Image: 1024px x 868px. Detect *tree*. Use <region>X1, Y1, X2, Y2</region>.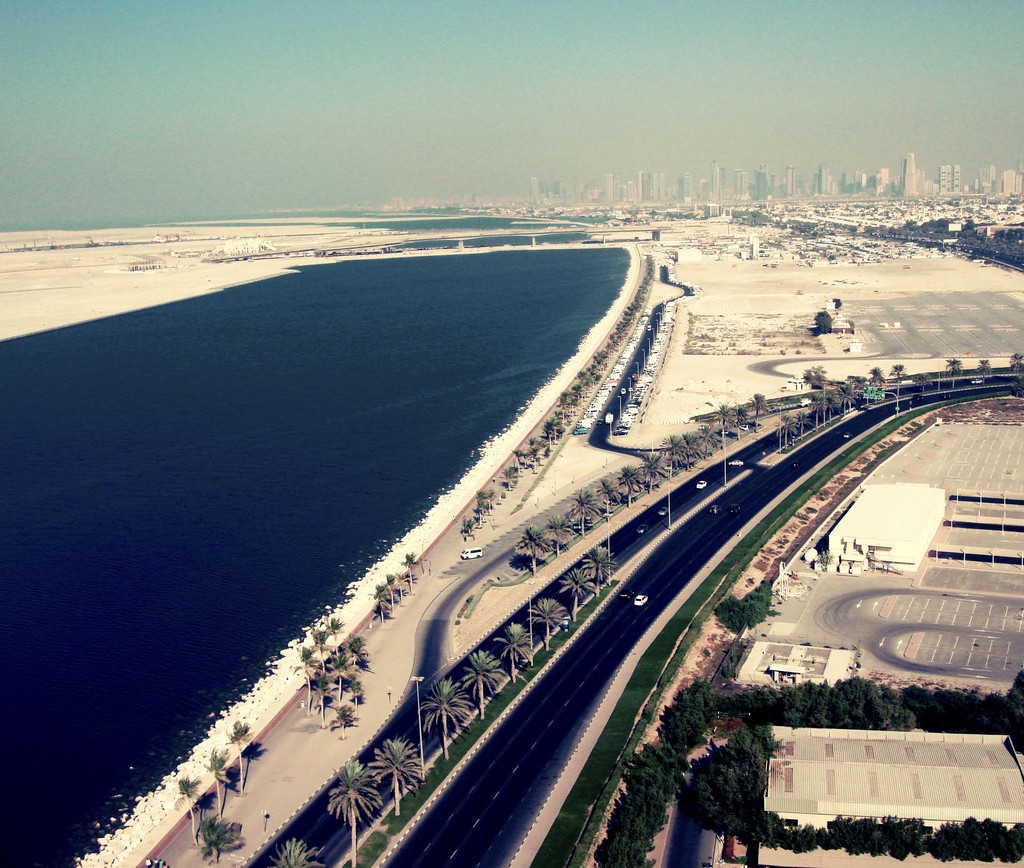
<region>895, 363, 903, 376</region>.
